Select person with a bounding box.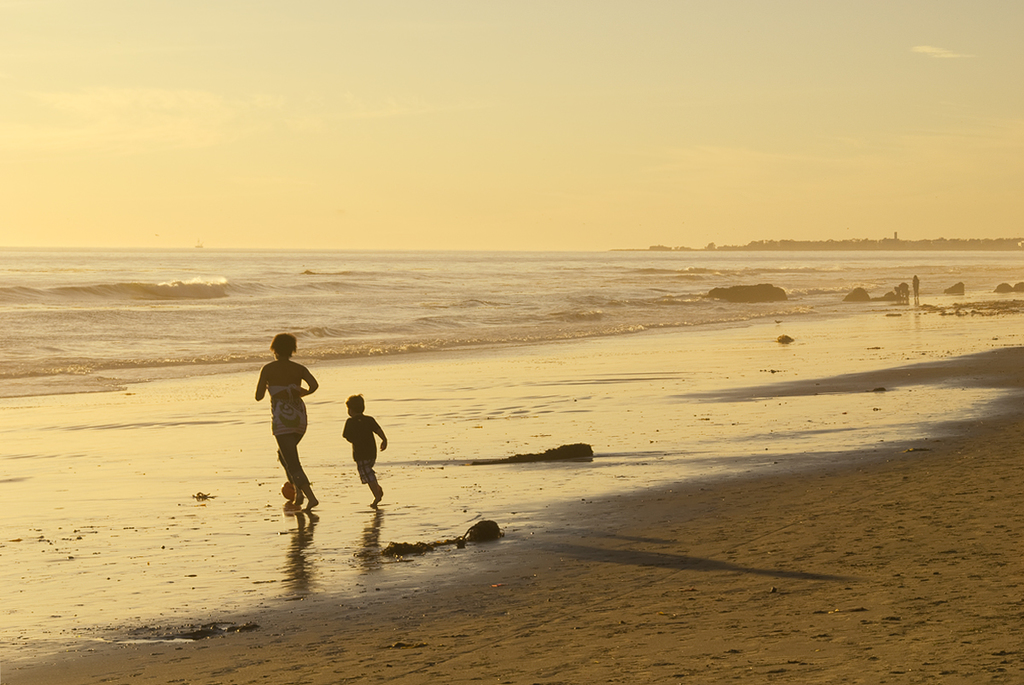
(336, 397, 392, 519).
